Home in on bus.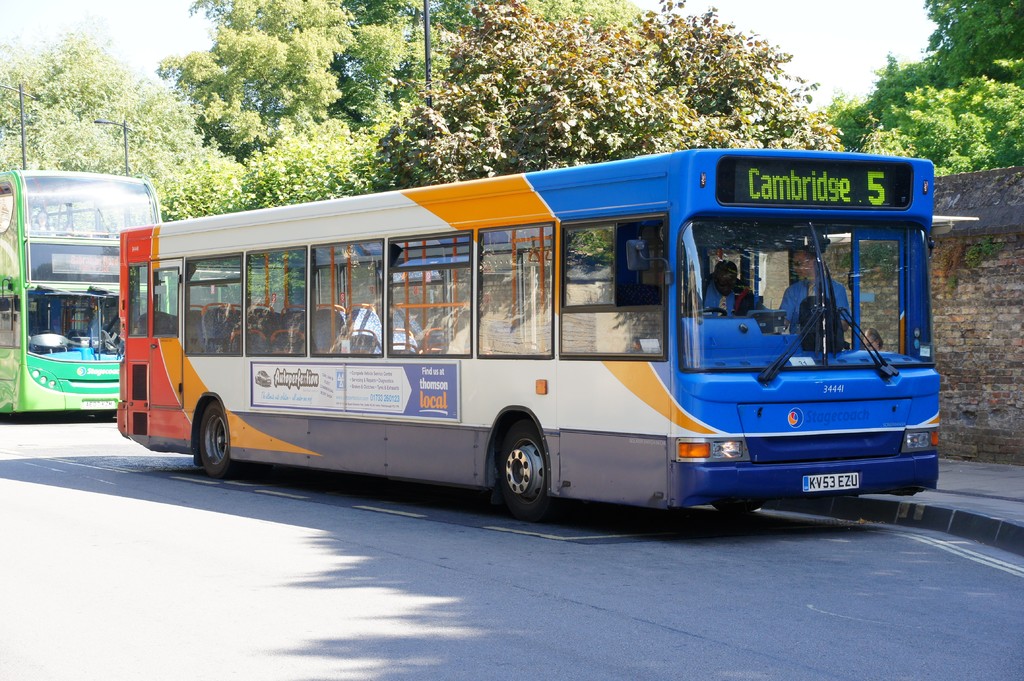
Homed in at left=0, top=170, right=161, bottom=410.
